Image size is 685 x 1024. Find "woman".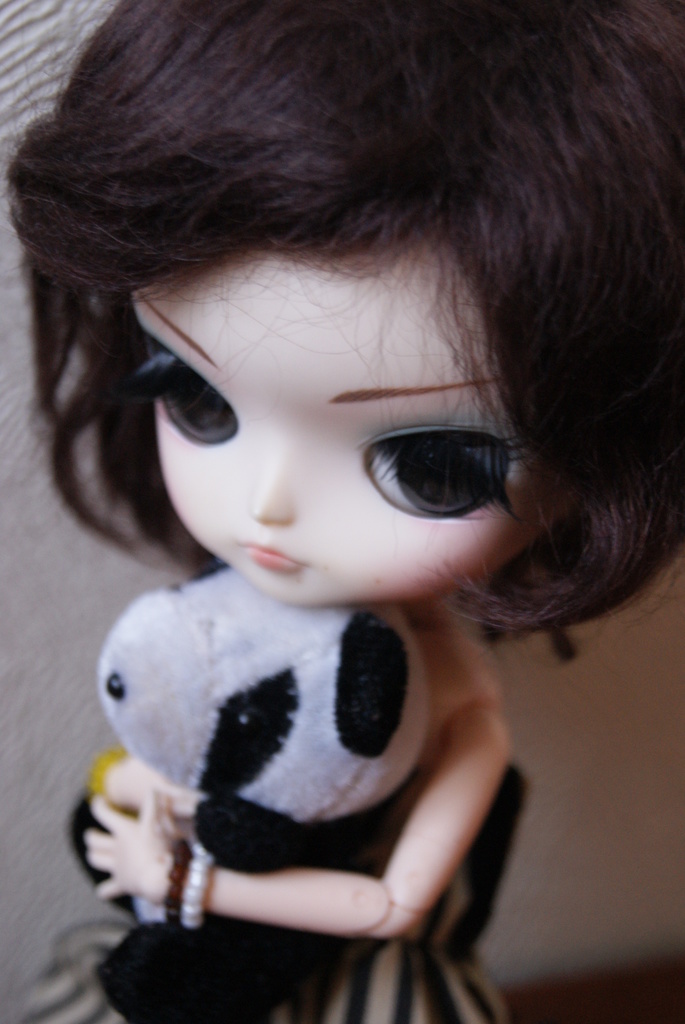
box(4, 44, 675, 1004).
